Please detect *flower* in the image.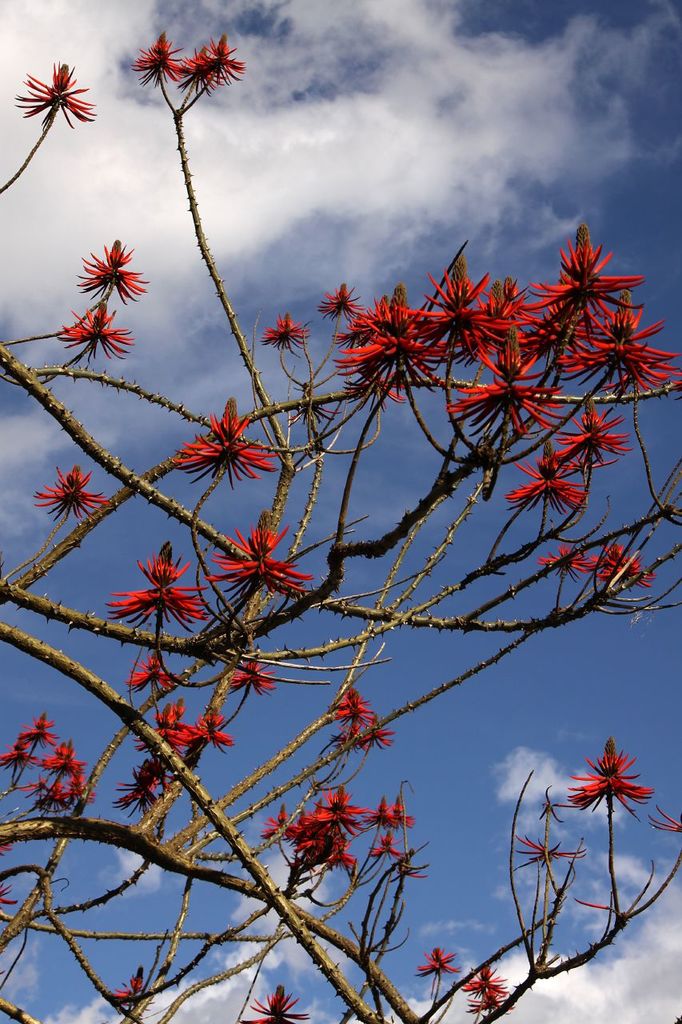
bbox=[15, 712, 54, 750].
